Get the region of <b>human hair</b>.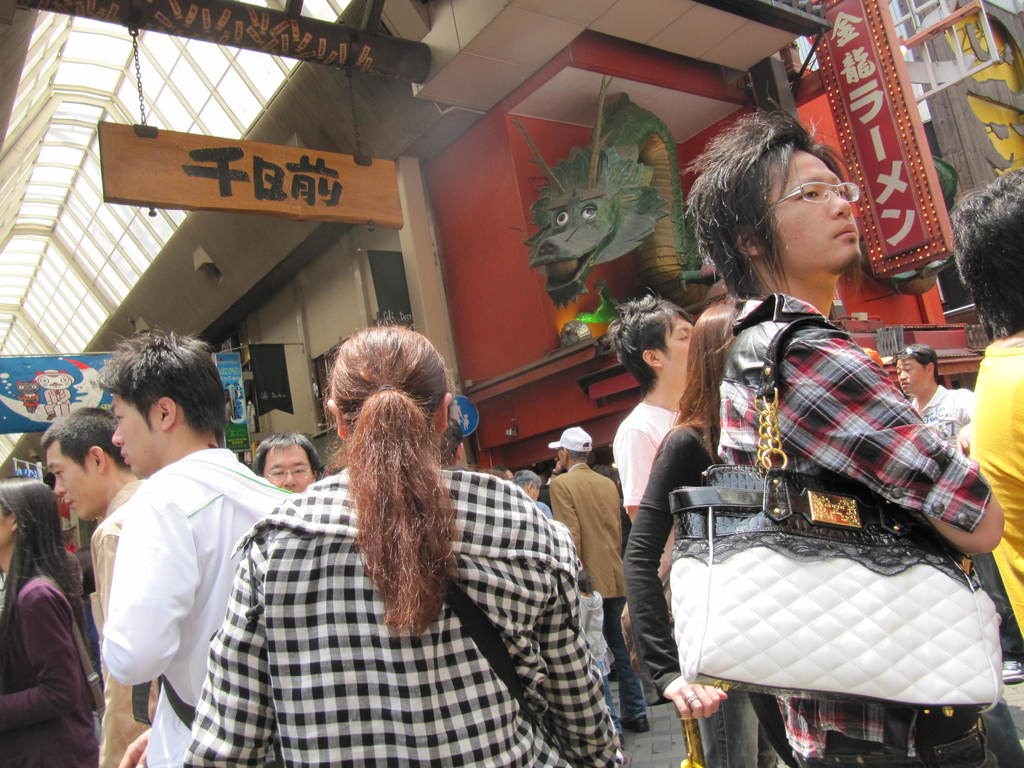
select_region(0, 477, 88, 679).
